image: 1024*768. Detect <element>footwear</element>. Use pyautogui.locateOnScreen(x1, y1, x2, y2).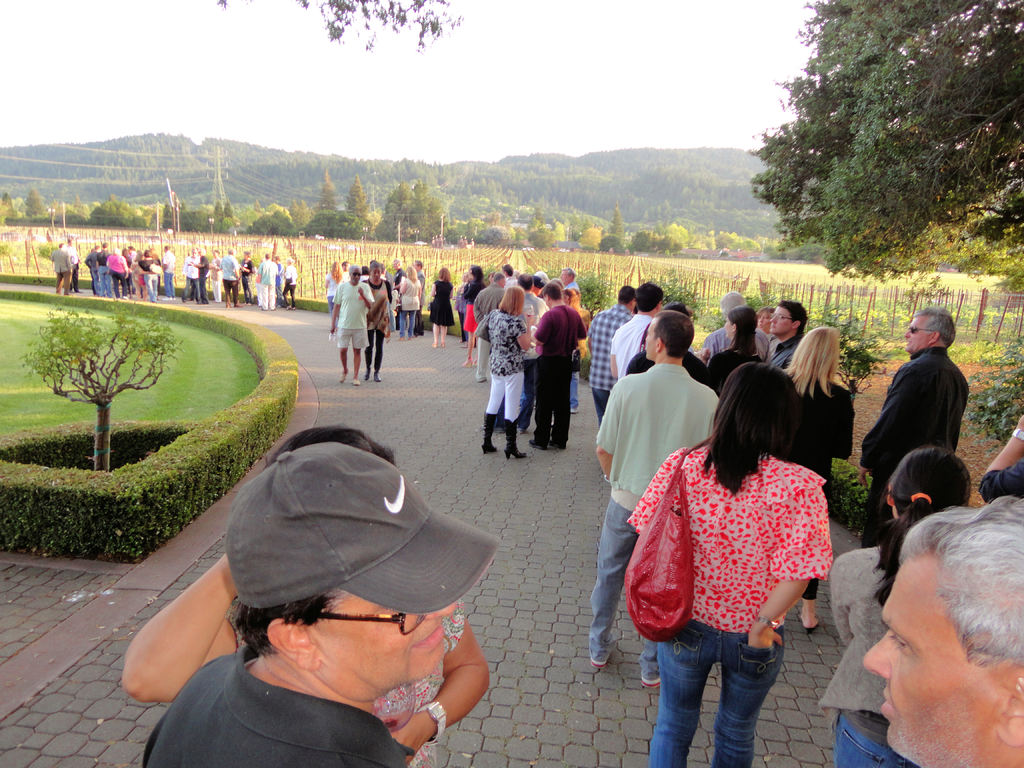
pyautogui.locateOnScreen(531, 439, 545, 449).
